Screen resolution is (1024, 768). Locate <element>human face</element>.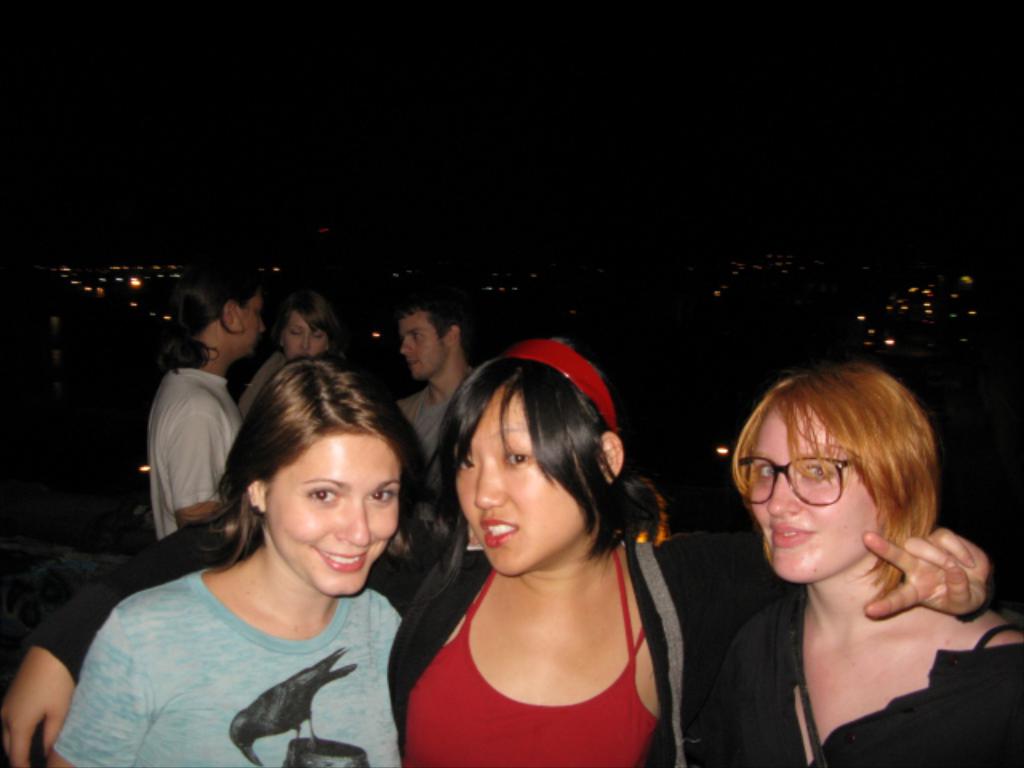
(x1=282, y1=314, x2=331, y2=363).
